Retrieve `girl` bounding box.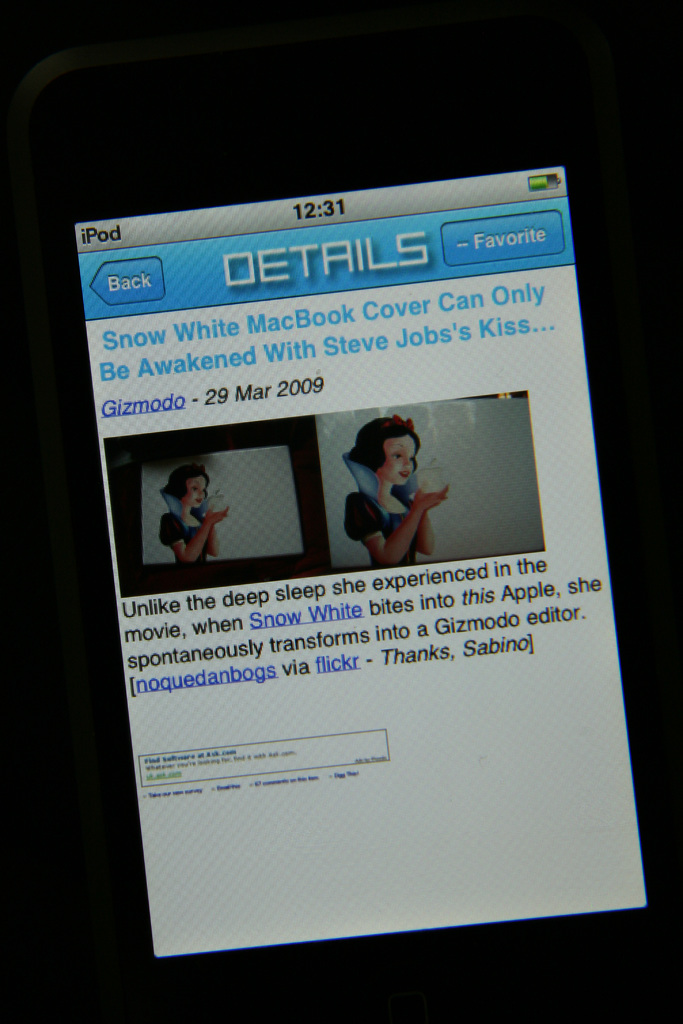
Bounding box: 158, 460, 232, 563.
